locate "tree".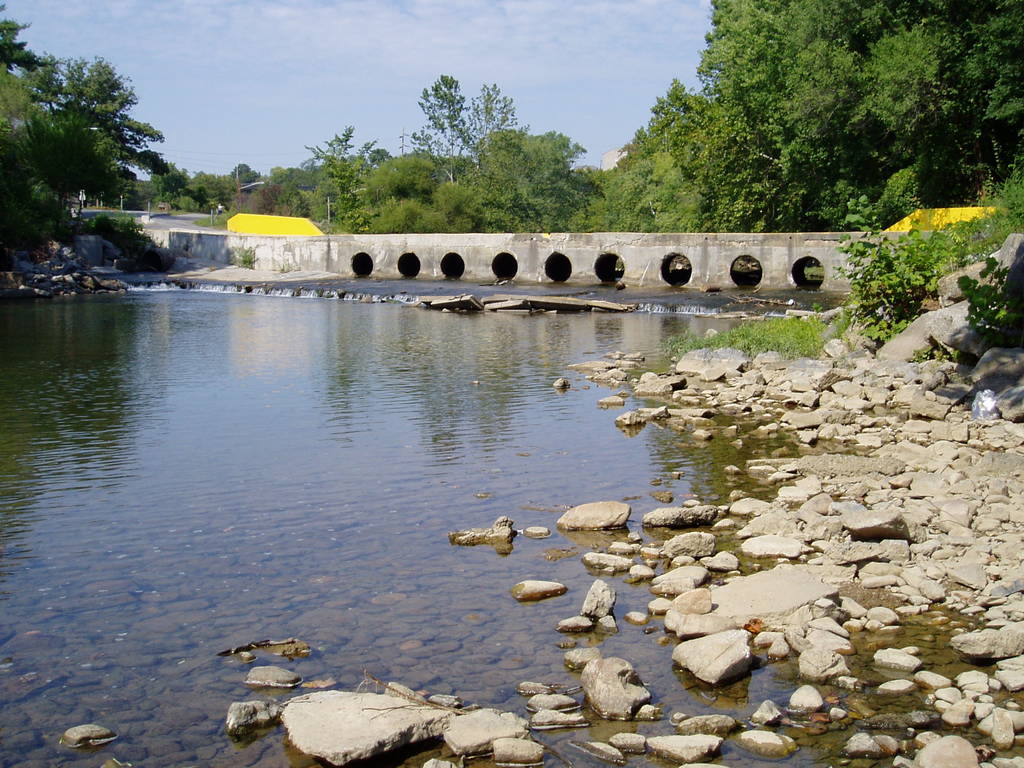
Bounding box: <bbox>197, 156, 253, 214</bbox>.
